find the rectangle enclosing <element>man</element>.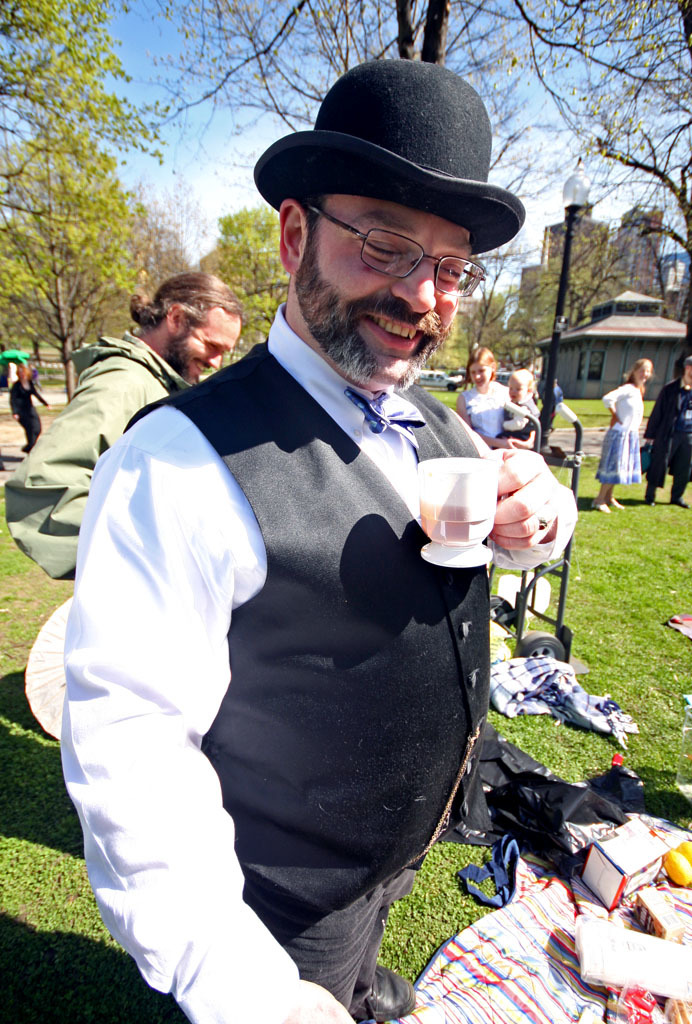
crop(7, 267, 235, 591).
